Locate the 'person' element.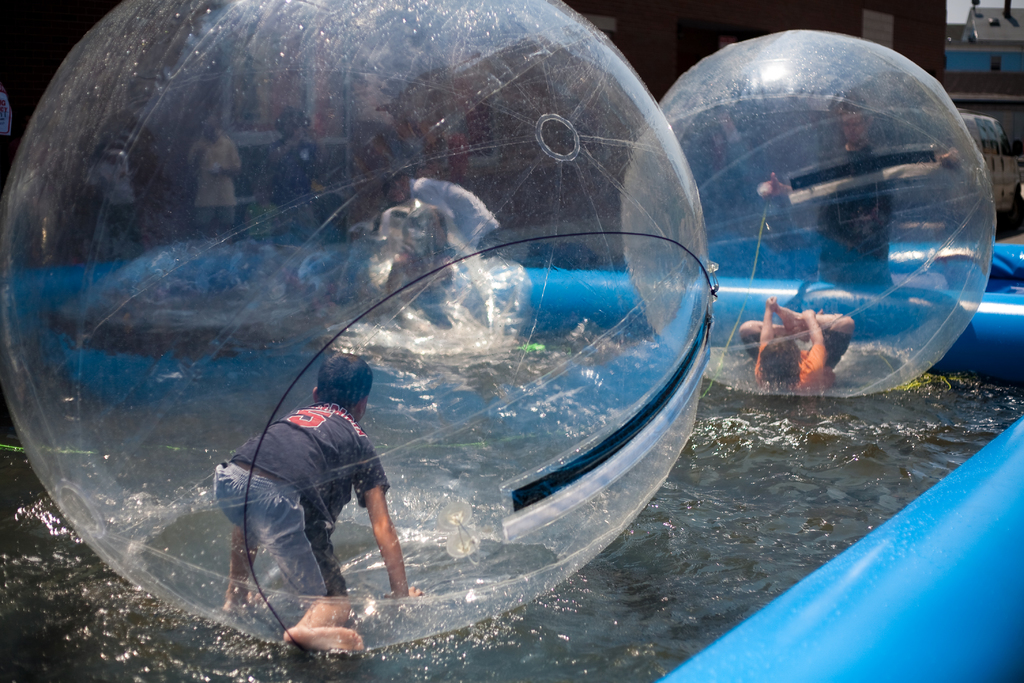
Element bbox: locate(220, 352, 419, 662).
